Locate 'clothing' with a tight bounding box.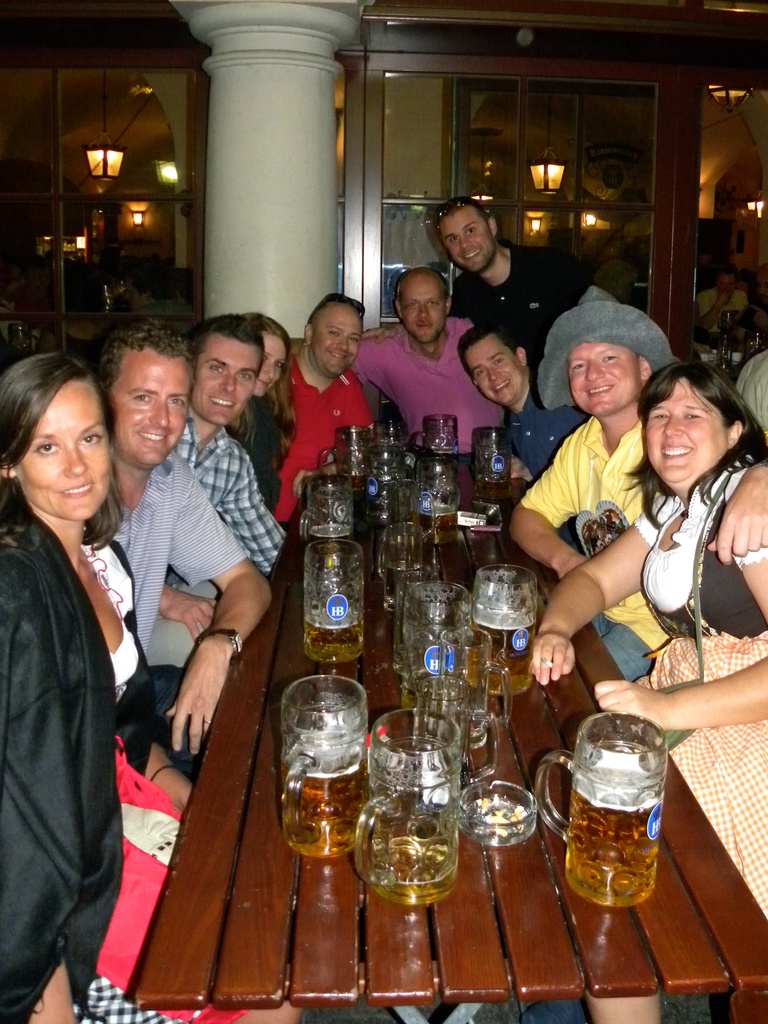
447:234:587:374.
